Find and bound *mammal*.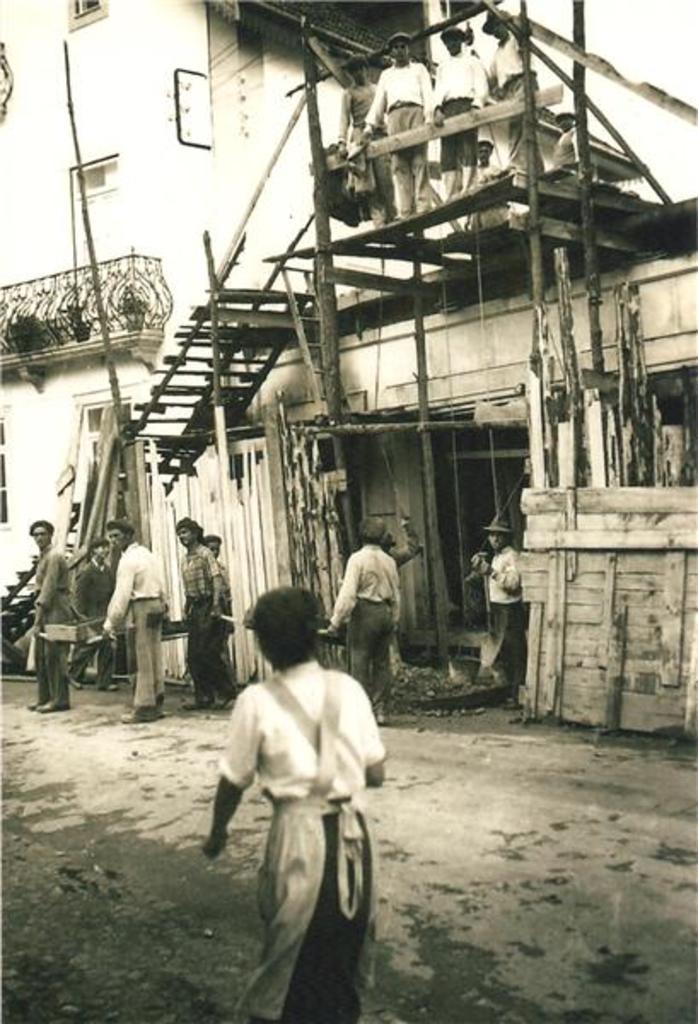
Bound: (324,512,404,725).
